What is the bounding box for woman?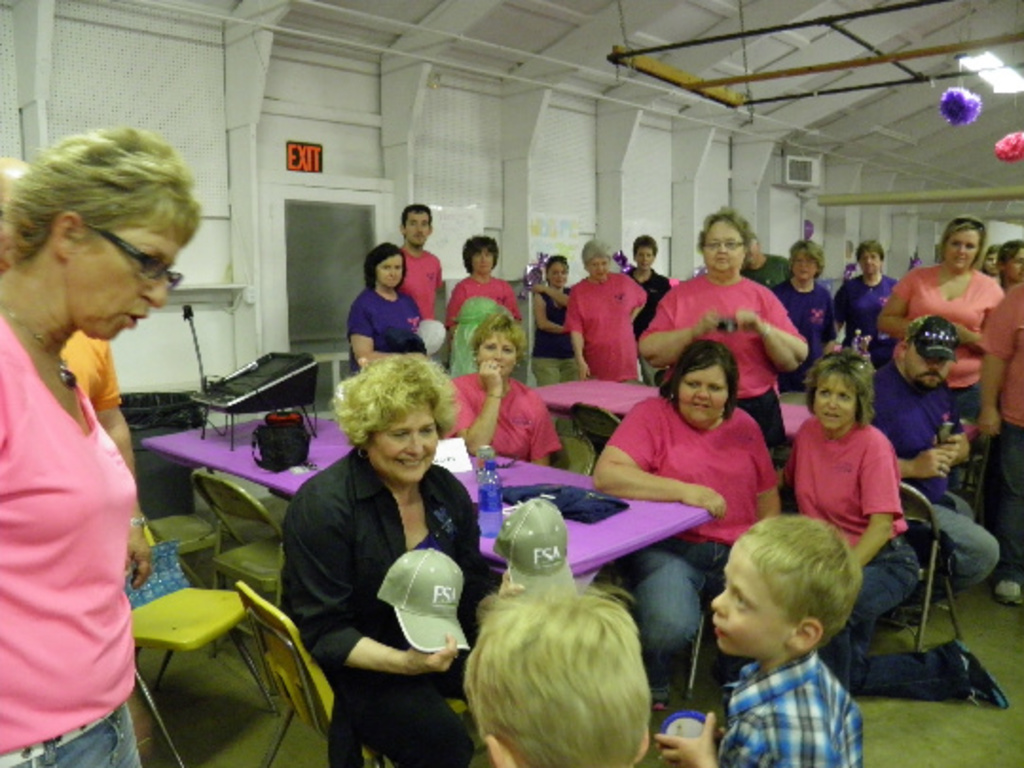
<bbox>455, 319, 559, 470</bbox>.
